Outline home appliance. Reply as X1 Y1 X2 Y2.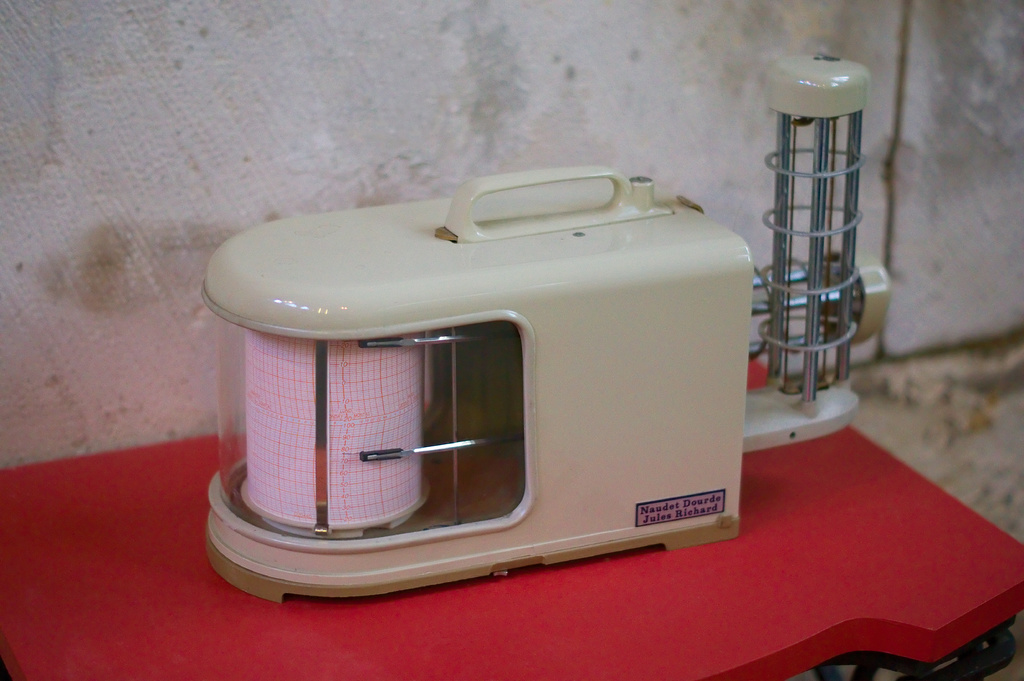
197 167 760 604.
